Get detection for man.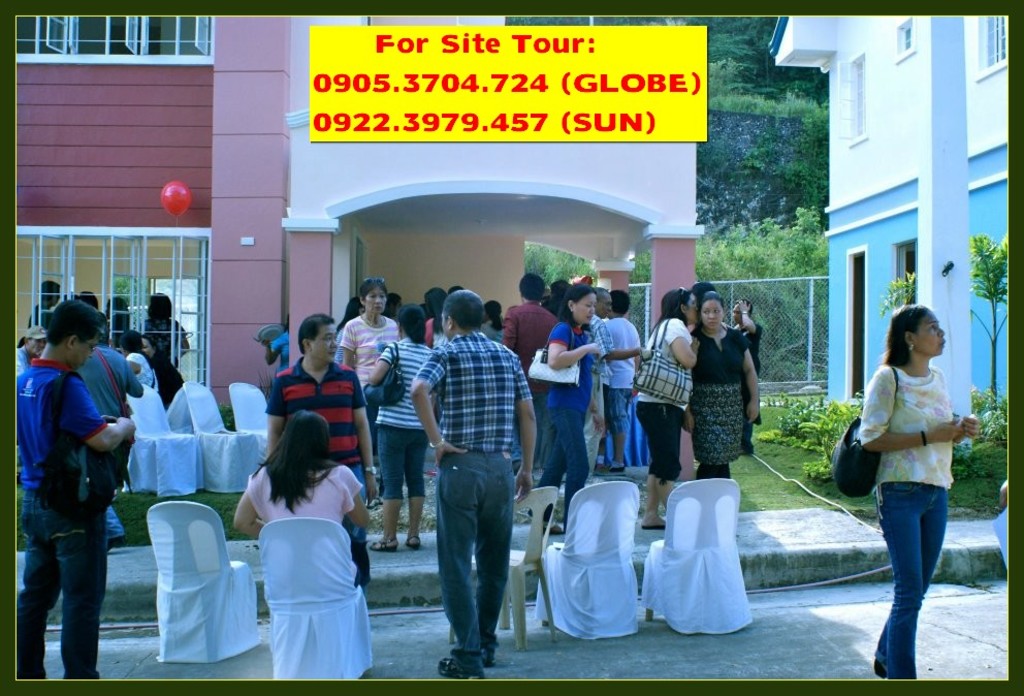
Detection: [13,292,132,674].
